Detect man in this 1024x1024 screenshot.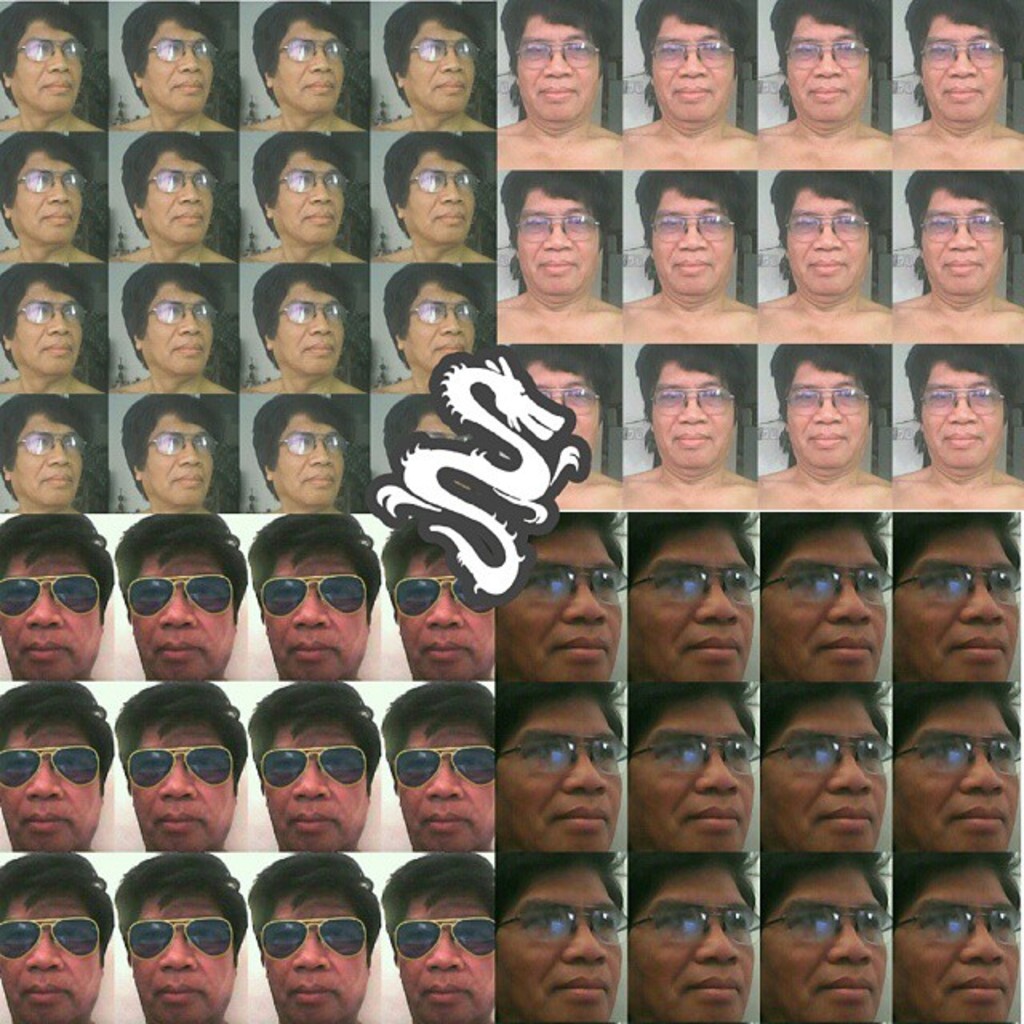
Detection: bbox(622, 848, 762, 1022).
